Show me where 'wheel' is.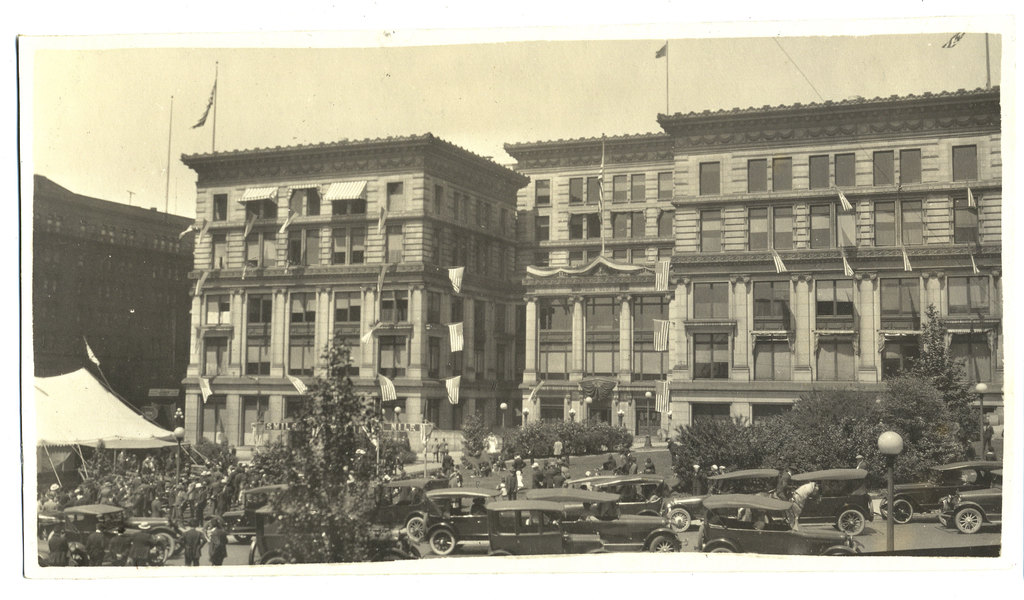
'wheel' is at x1=836, y1=510, x2=867, y2=535.
